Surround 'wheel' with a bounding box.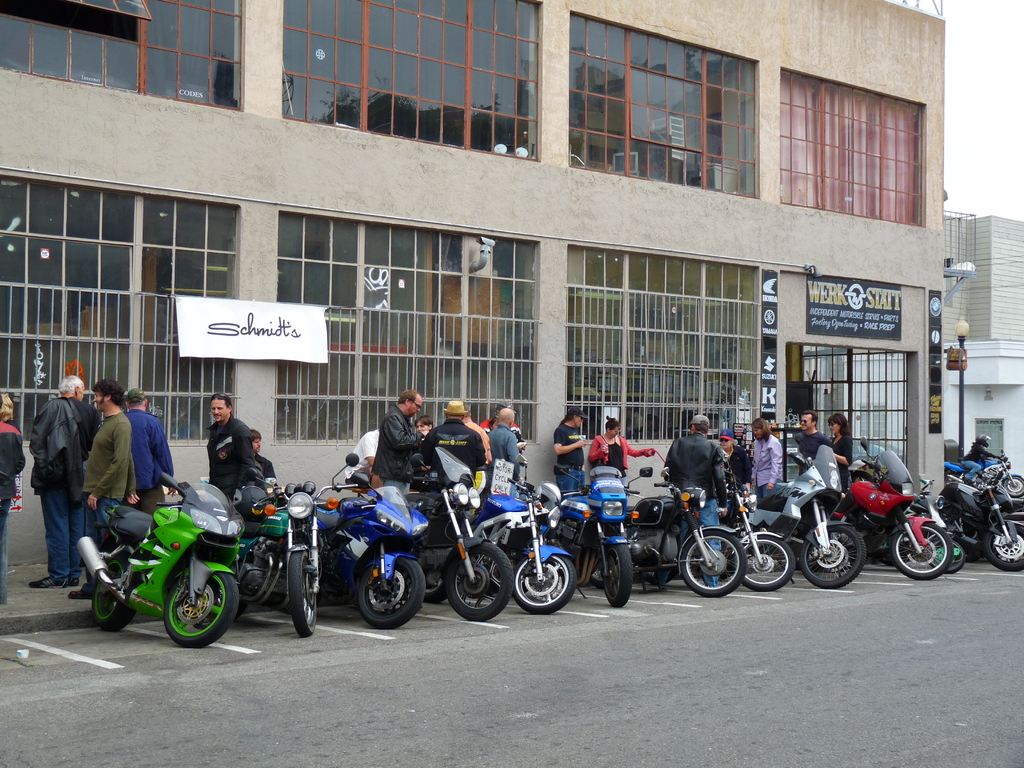
447, 541, 512, 622.
